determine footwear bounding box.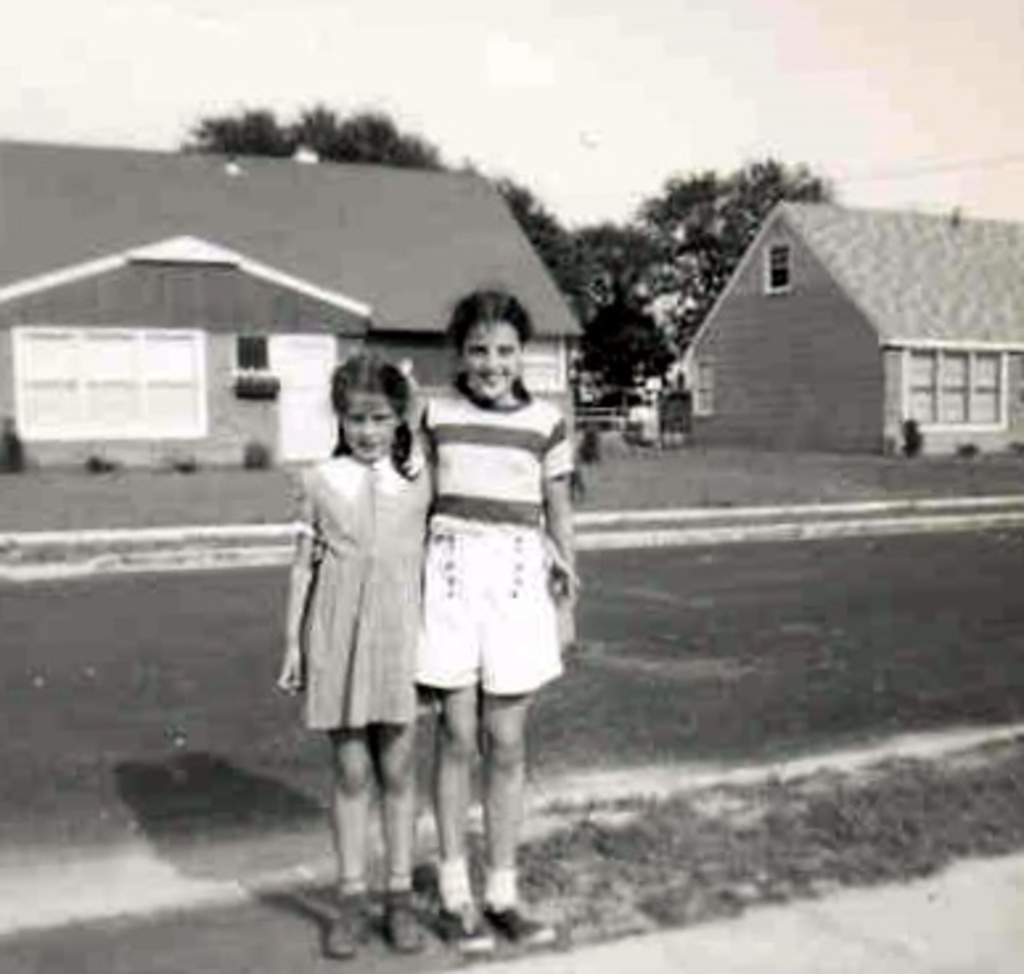
Determined: 484,897,558,948.
